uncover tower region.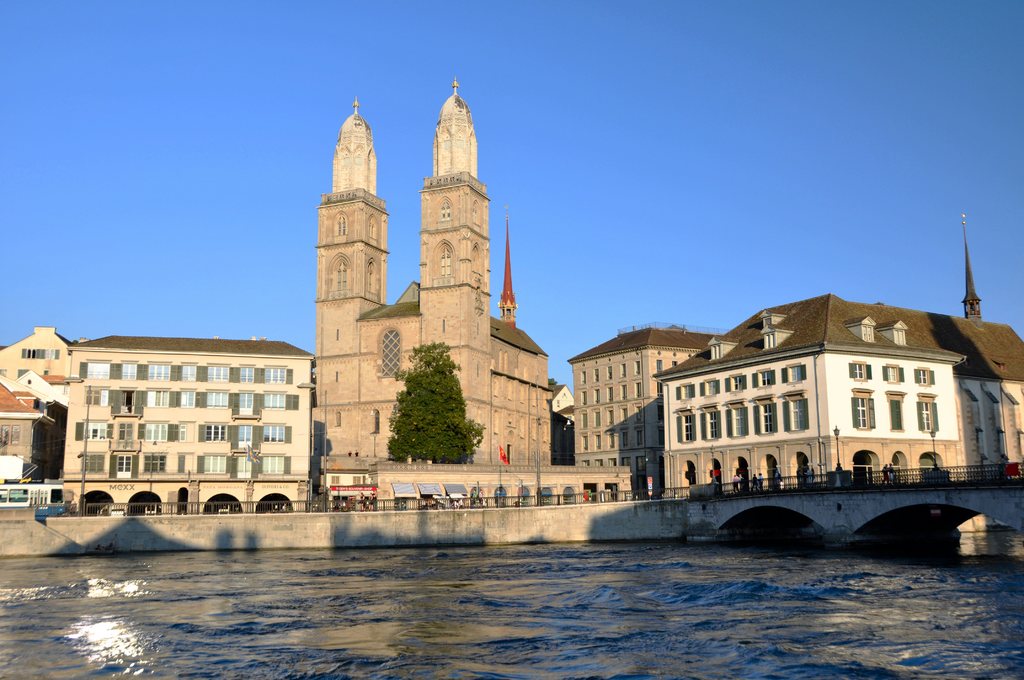
Uncovered: box(420, 73, 494, 462).
